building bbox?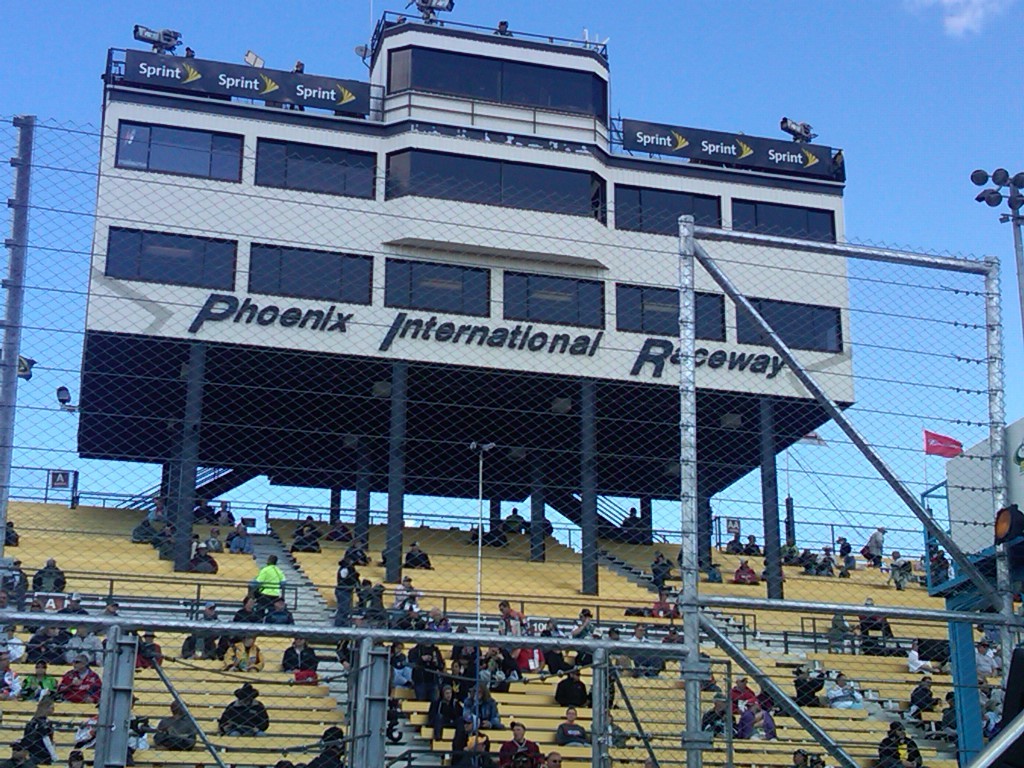
80 11 845 590
